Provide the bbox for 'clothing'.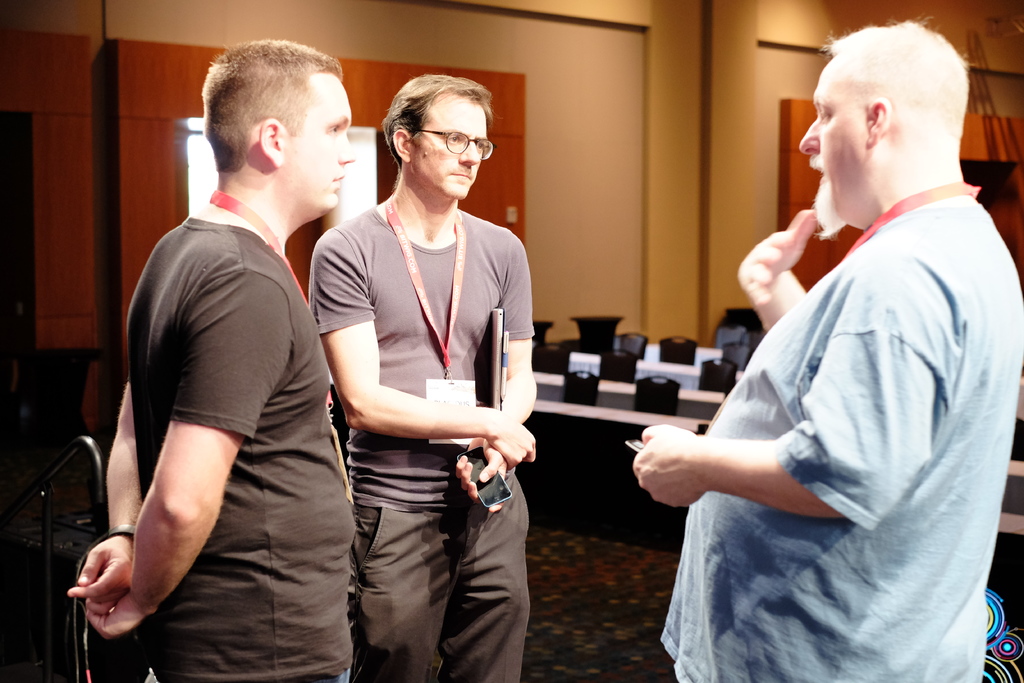
box(311, 202, 532, 682).
